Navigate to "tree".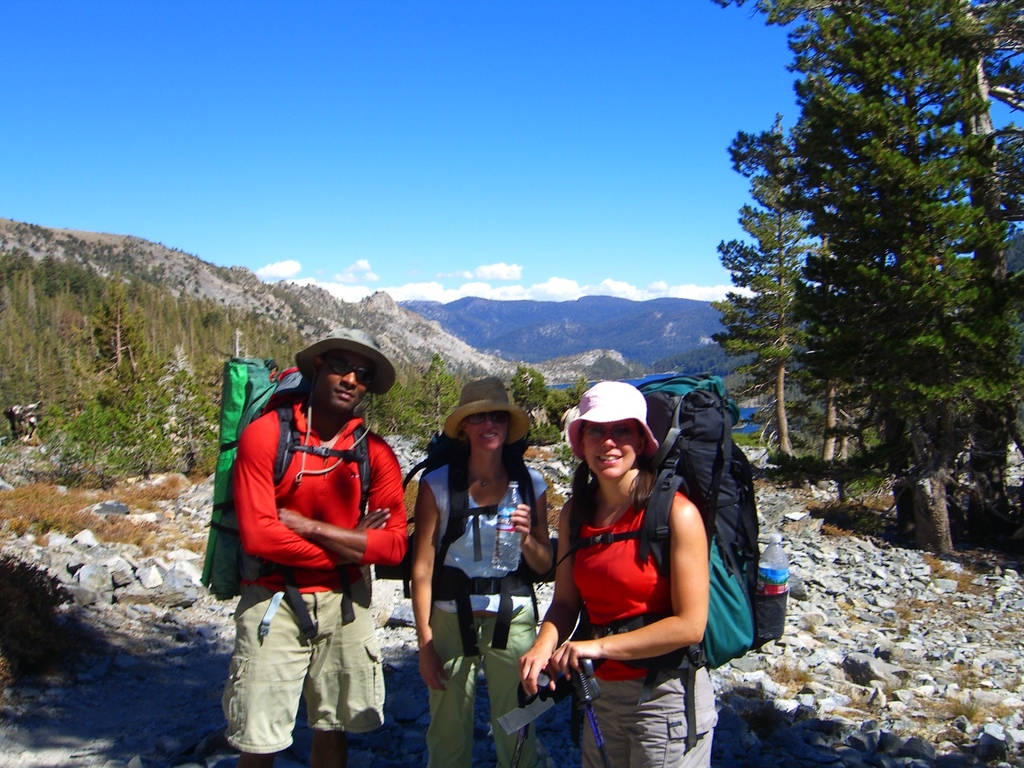
Navigation target: bbox=[123, 363, 209, 488].
